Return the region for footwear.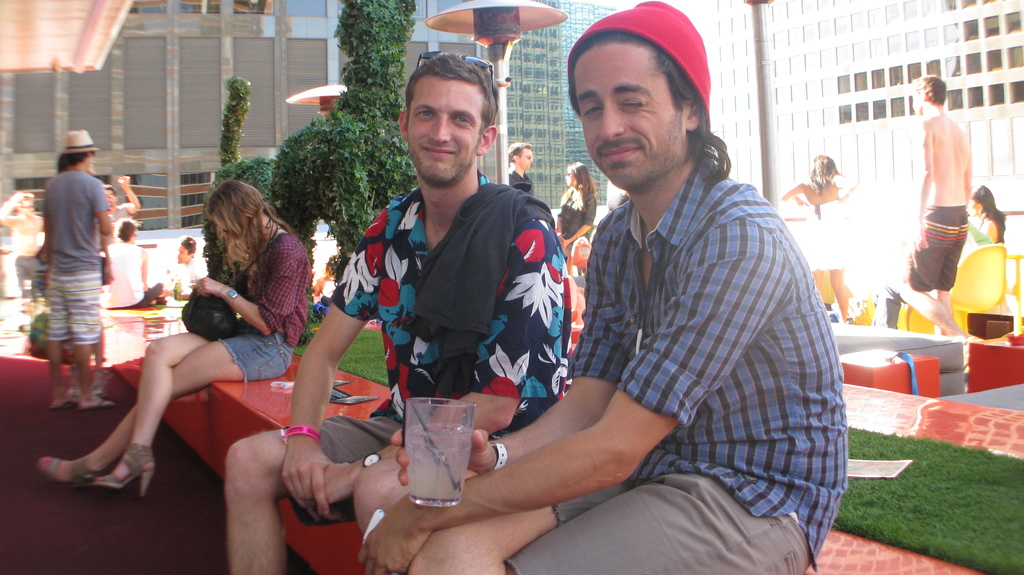
x1=35, y1=455, x2=97, y2=486.
